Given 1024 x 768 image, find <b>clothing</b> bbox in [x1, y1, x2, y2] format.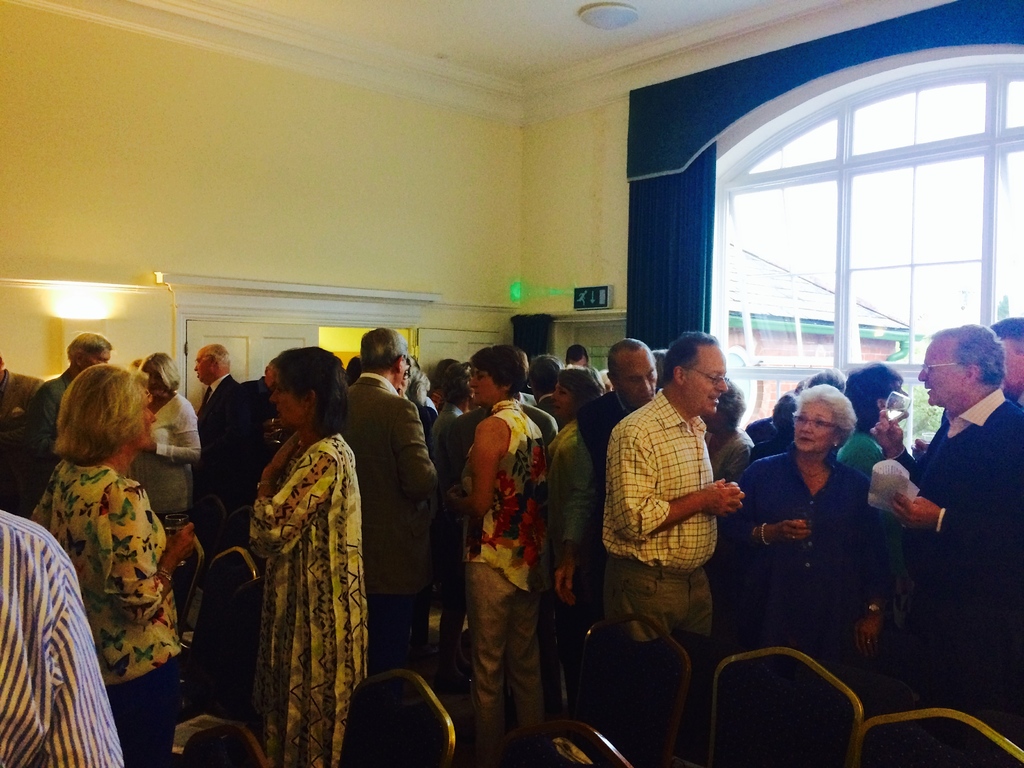
[28, 460, 186, 767].
